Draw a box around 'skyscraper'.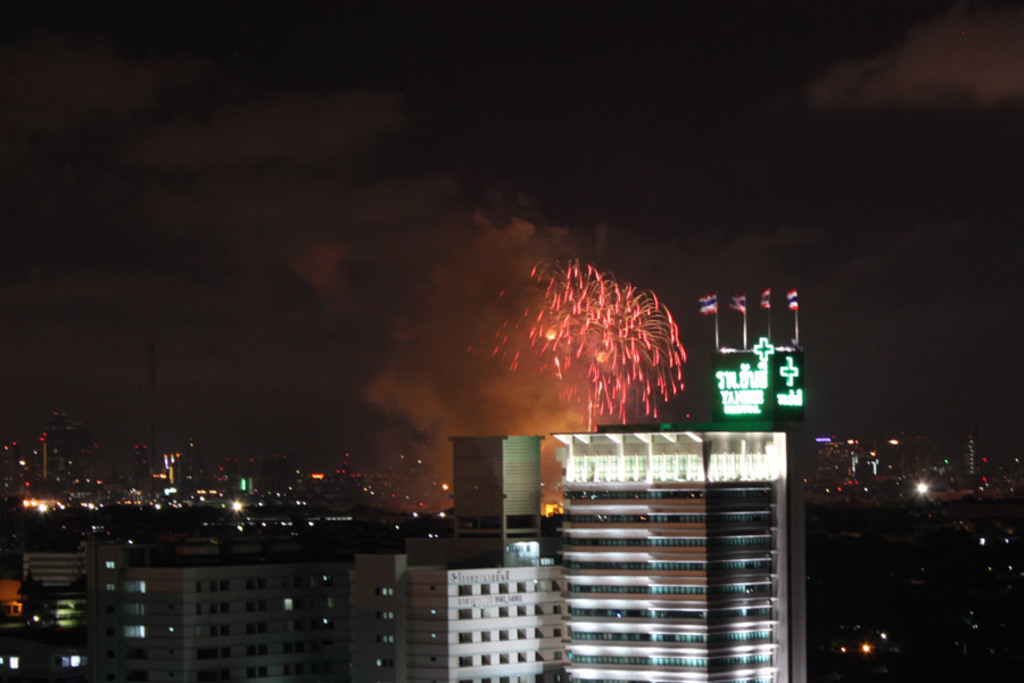
{"x1": 520, "y1": 426, "x2": 825, "y2": 681}.
